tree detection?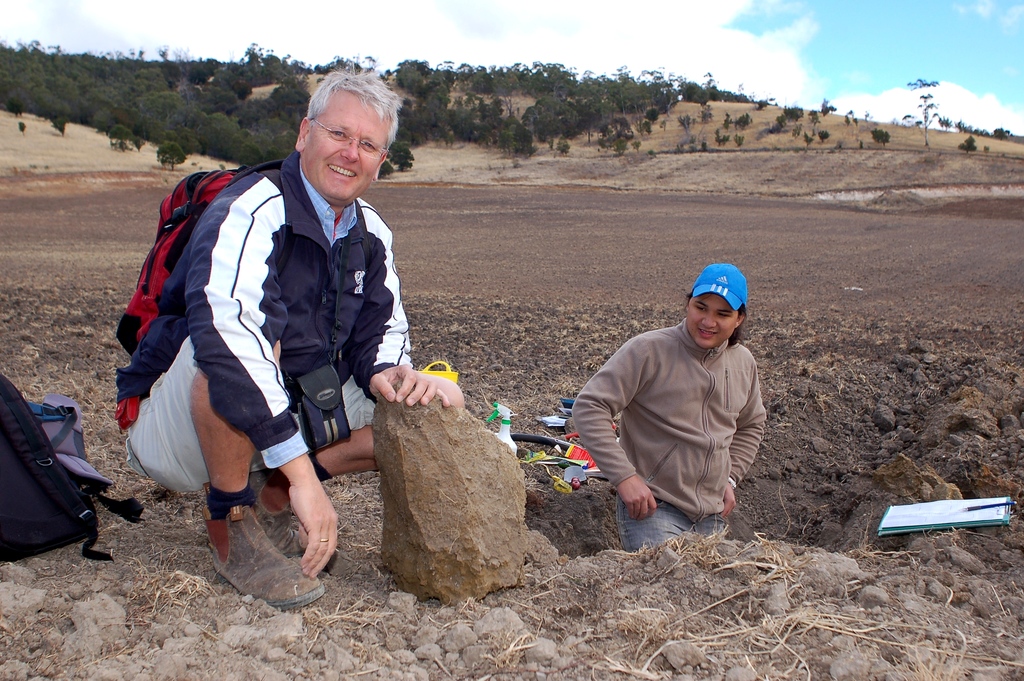
BBox(513, 98, 580, 144)
